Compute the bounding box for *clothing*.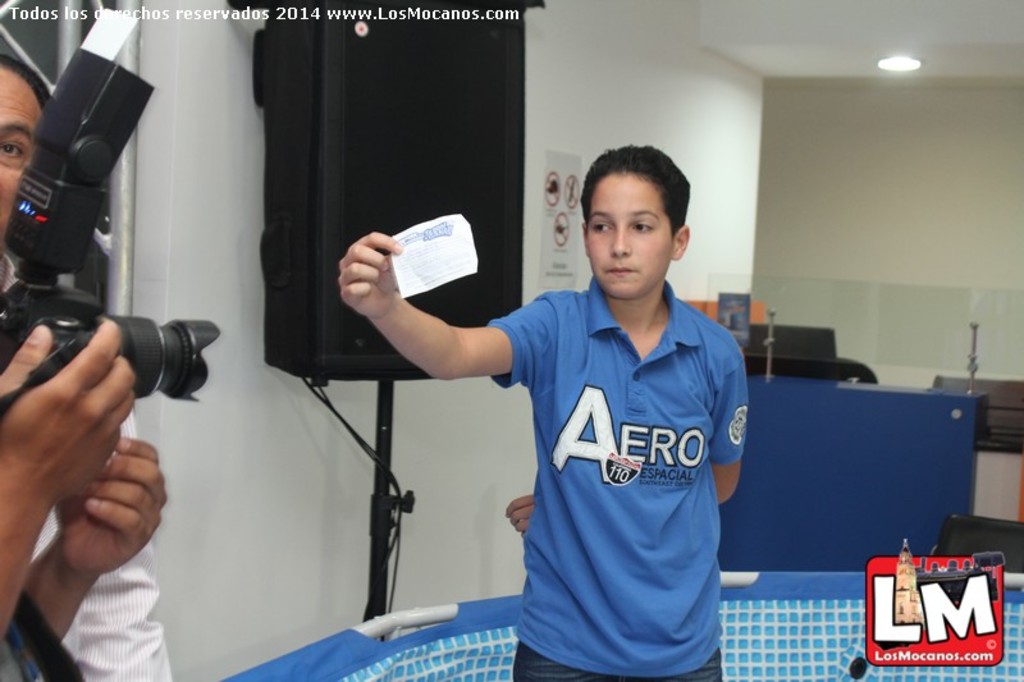
<box>431,252,759,653</box>.
